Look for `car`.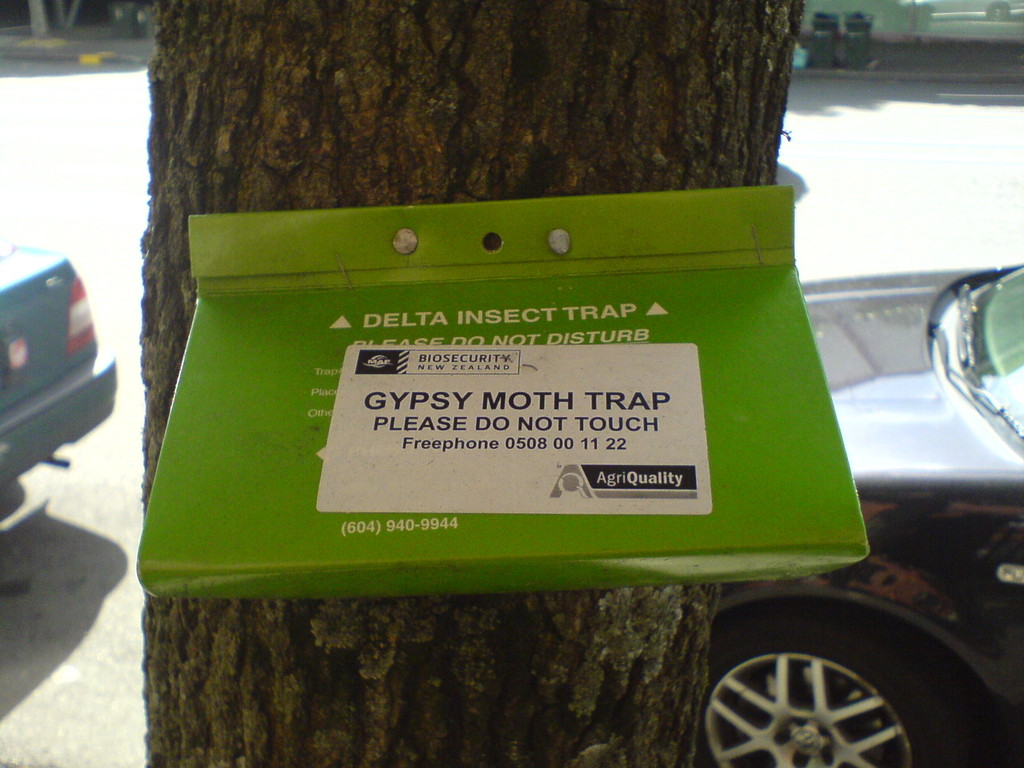
Found: 0/232/120/501.
